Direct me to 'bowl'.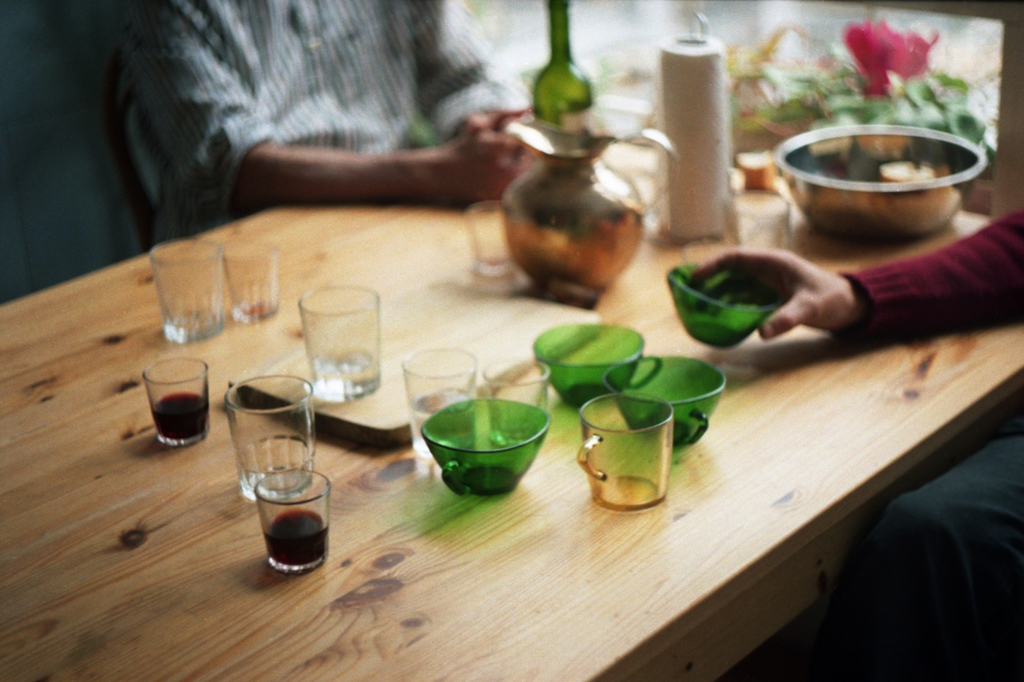
Direction: [left=763, top=130, right=976, bottom=257].
